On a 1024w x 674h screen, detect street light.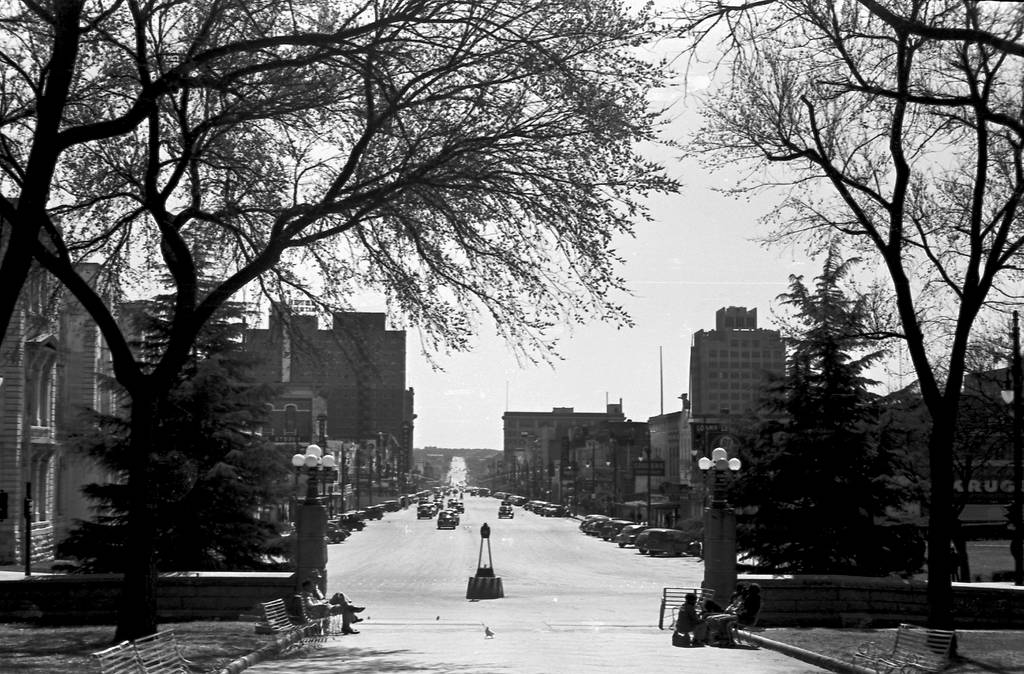
337, 439, 355, 518.
